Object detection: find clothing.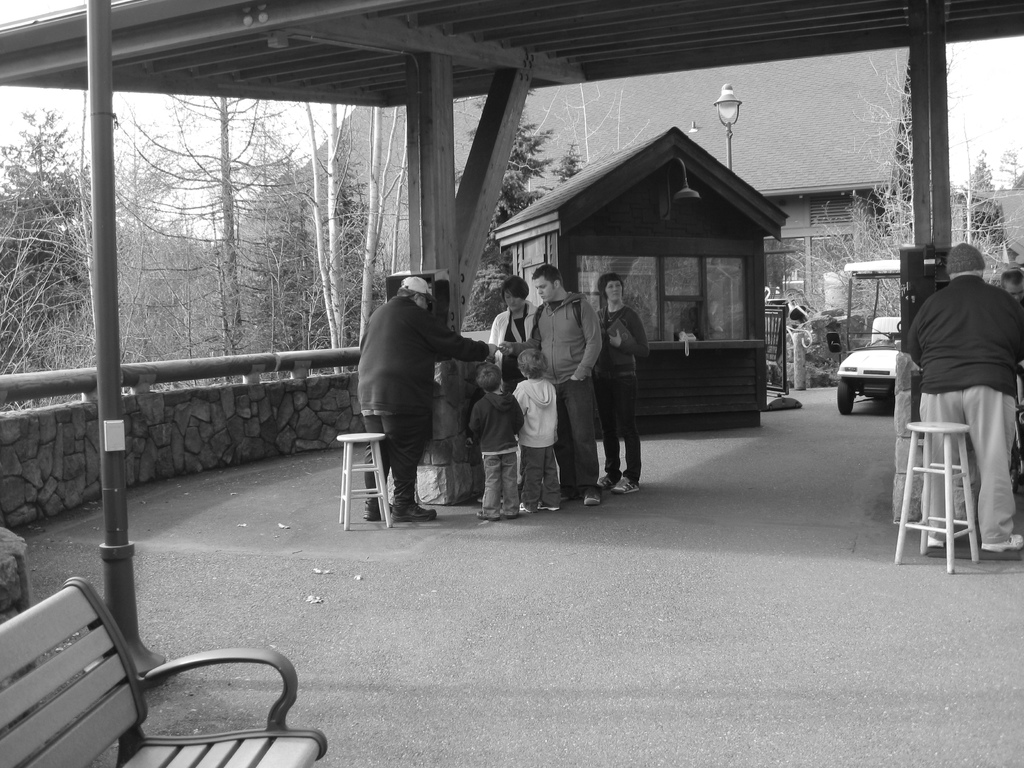
(left=892, top=218, right=1012, bottom=534).
